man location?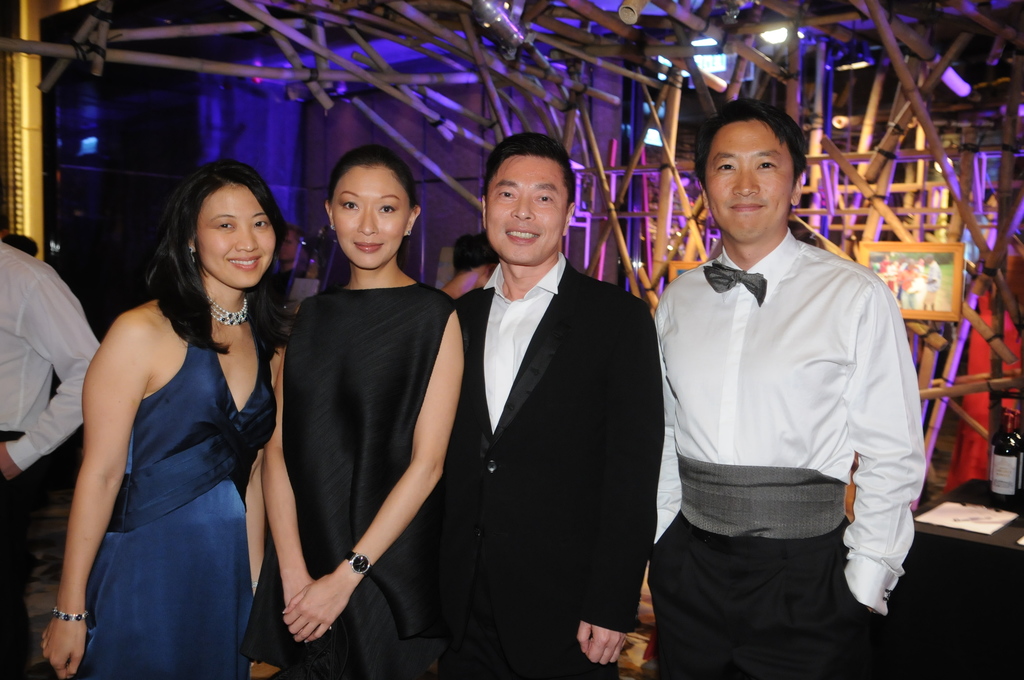
bbox(449, 129, 665, 679)
